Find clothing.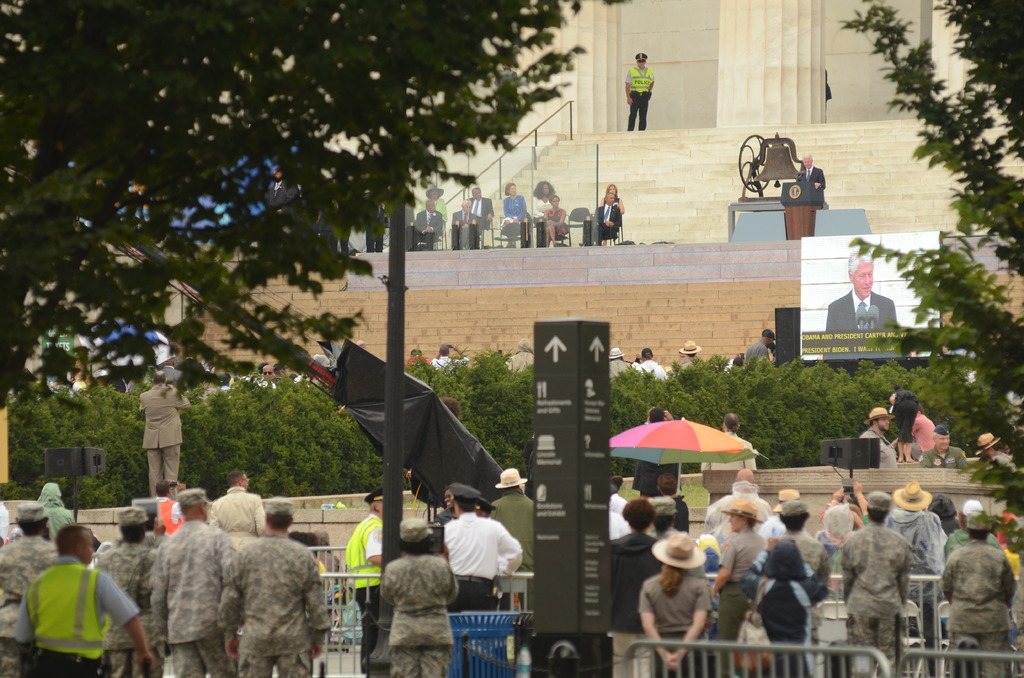
[left=941, top=541, right=1021, bottom=677].
